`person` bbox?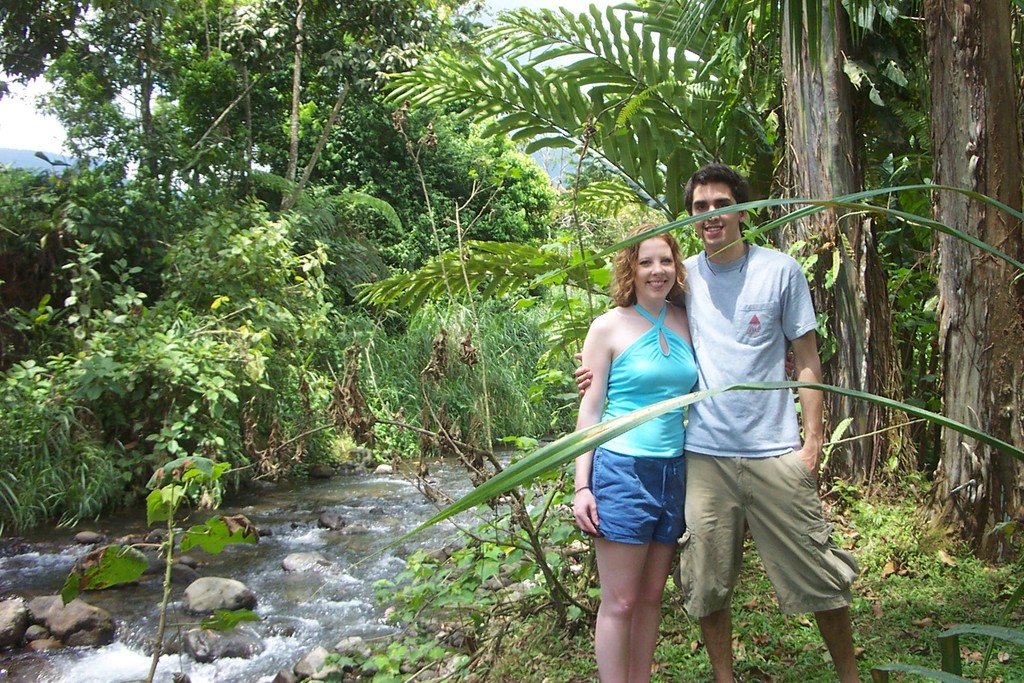
x1=570 y1=224 x2=696 y2=682
